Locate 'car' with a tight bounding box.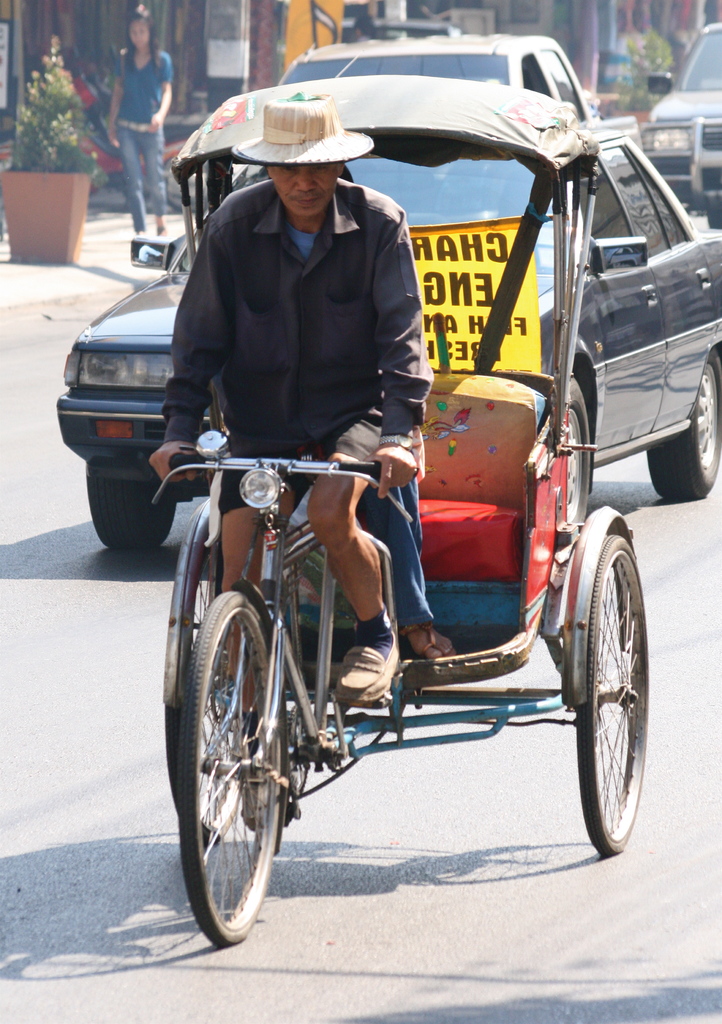
left=271, top=35, right=639, bottom=152.
